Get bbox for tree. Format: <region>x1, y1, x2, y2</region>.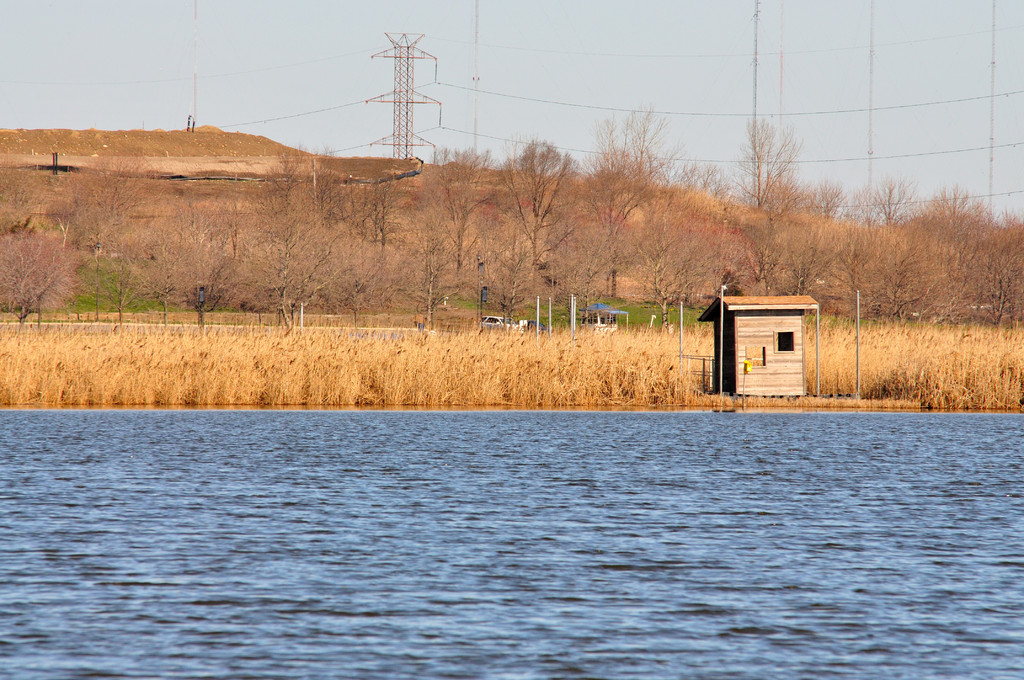
<region>250, 140, 315, 308</region>.
